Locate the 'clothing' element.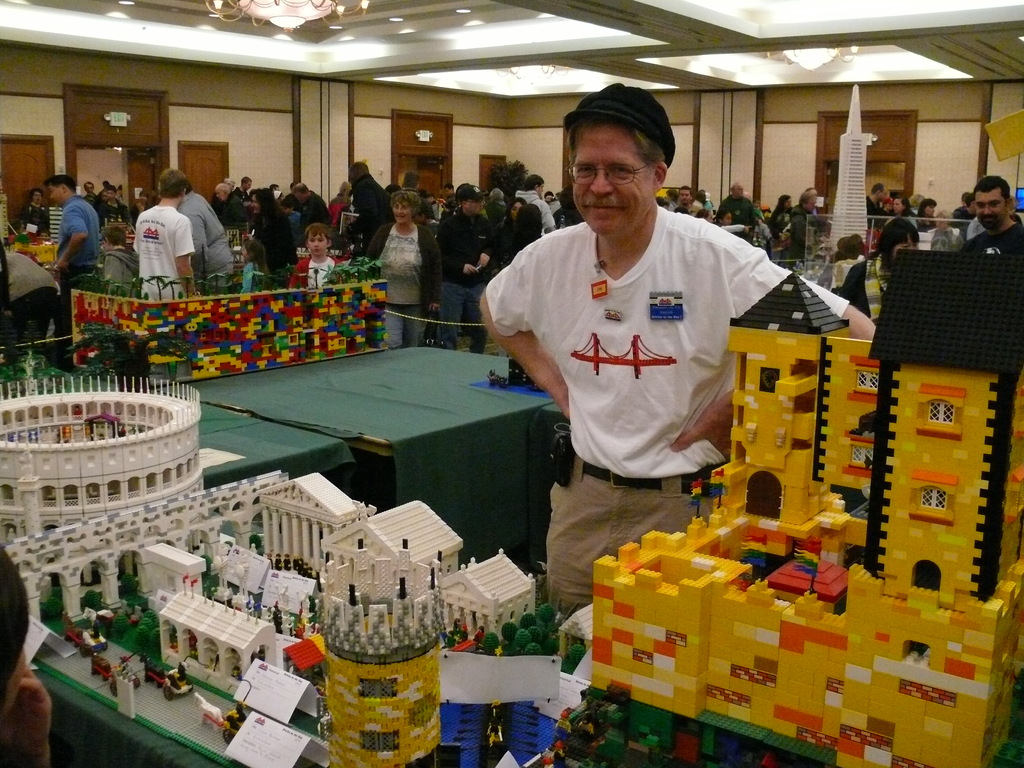
Element bbox: [486, 204, 848, 615].
